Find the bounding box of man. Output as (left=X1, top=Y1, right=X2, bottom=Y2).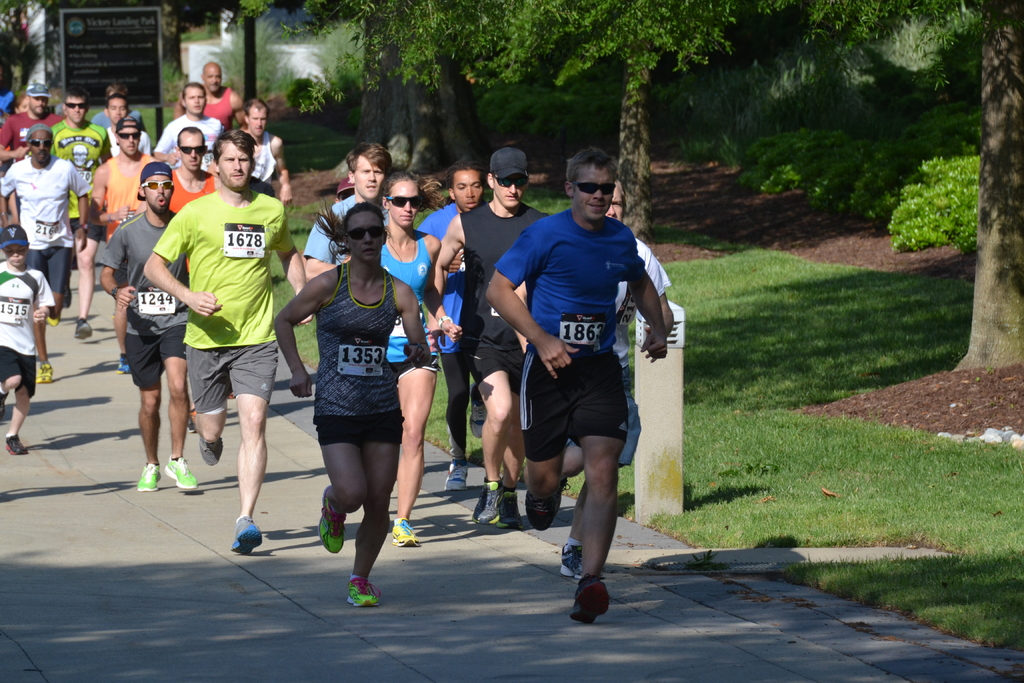
(left=413, top=160, right=486, bottom=496).
